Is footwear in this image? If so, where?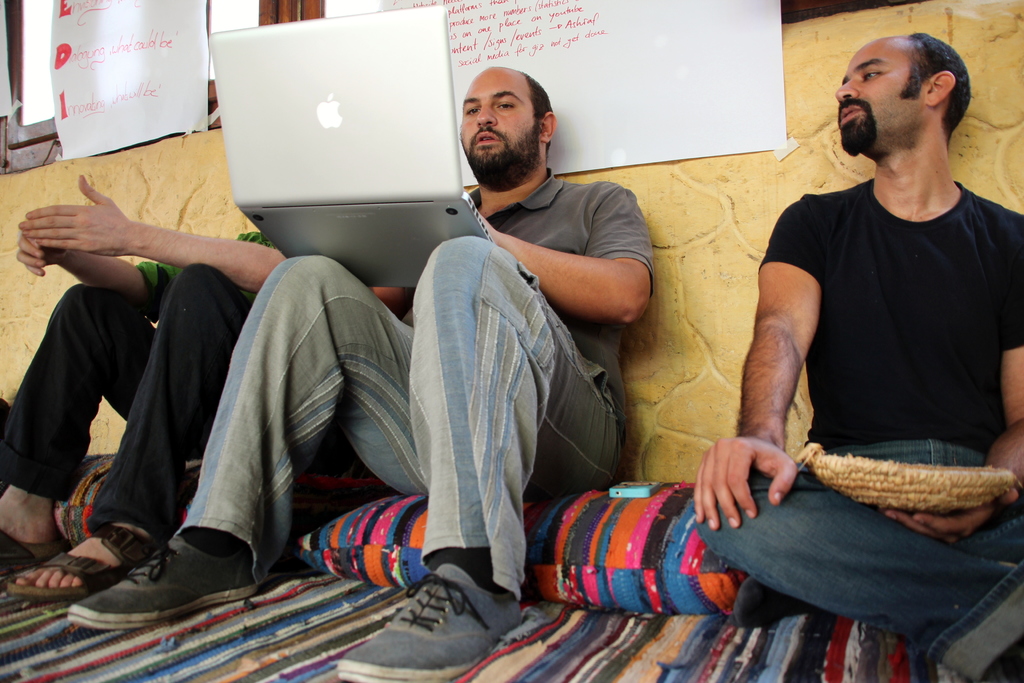
Yes, at locate(63, 536, 259, 617).
